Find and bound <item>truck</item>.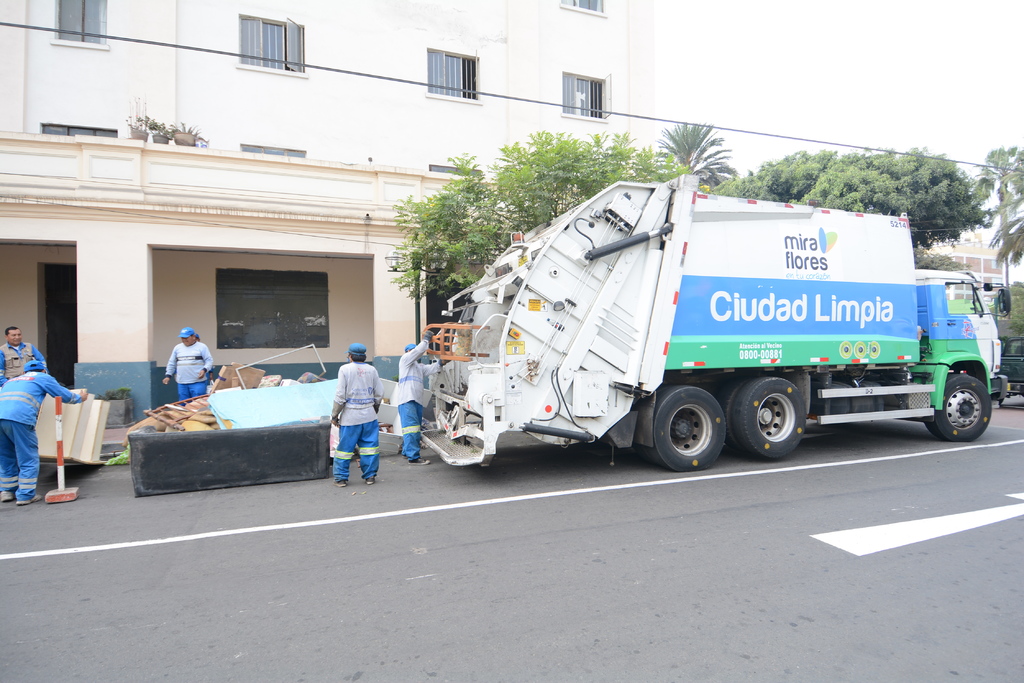
Bound: Rect(416, 166, 1013, 479).
